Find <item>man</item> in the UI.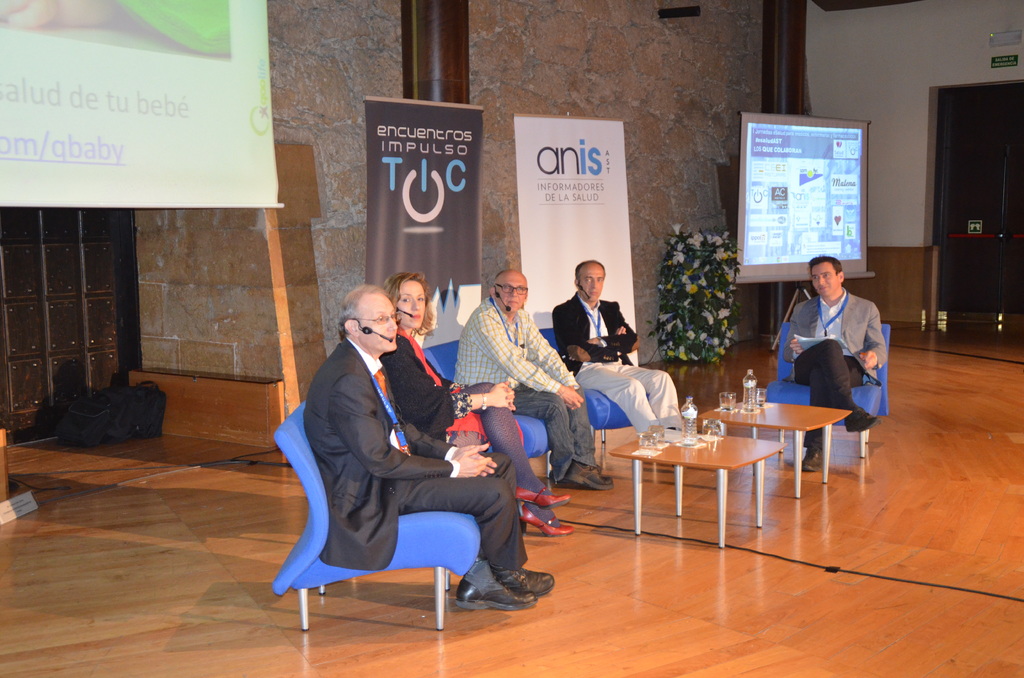
UI element at bbox(781, 250, 888, 475).
